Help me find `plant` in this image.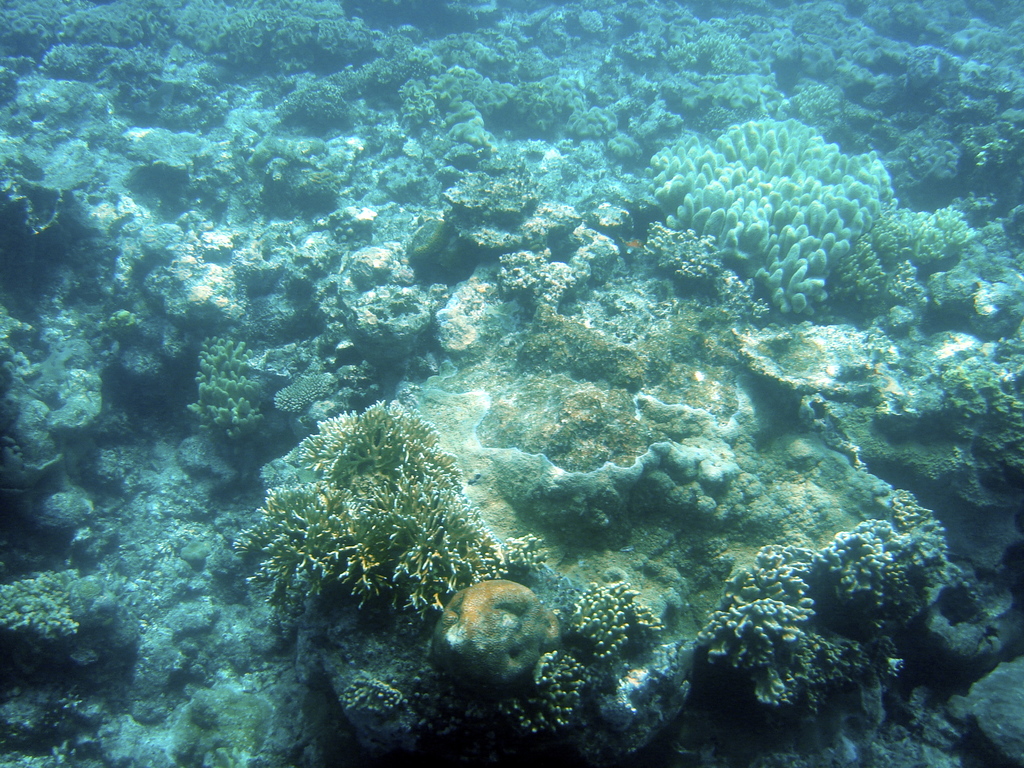
Found it: left=638, top=116, right=896, bottom=321.
